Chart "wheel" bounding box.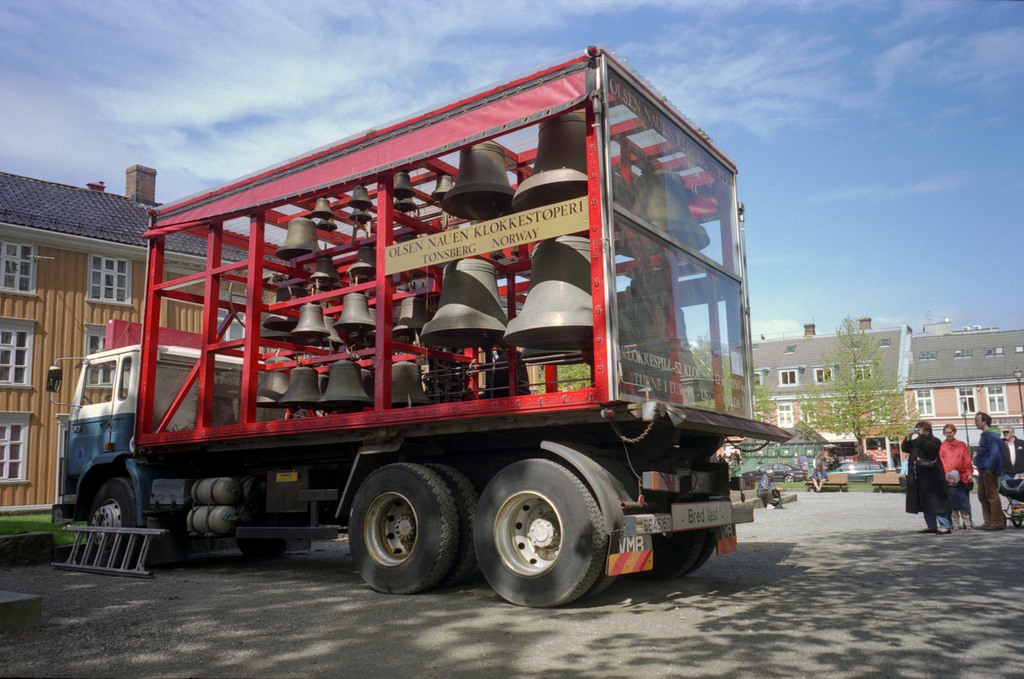
Charted: (84,479,140,566).
